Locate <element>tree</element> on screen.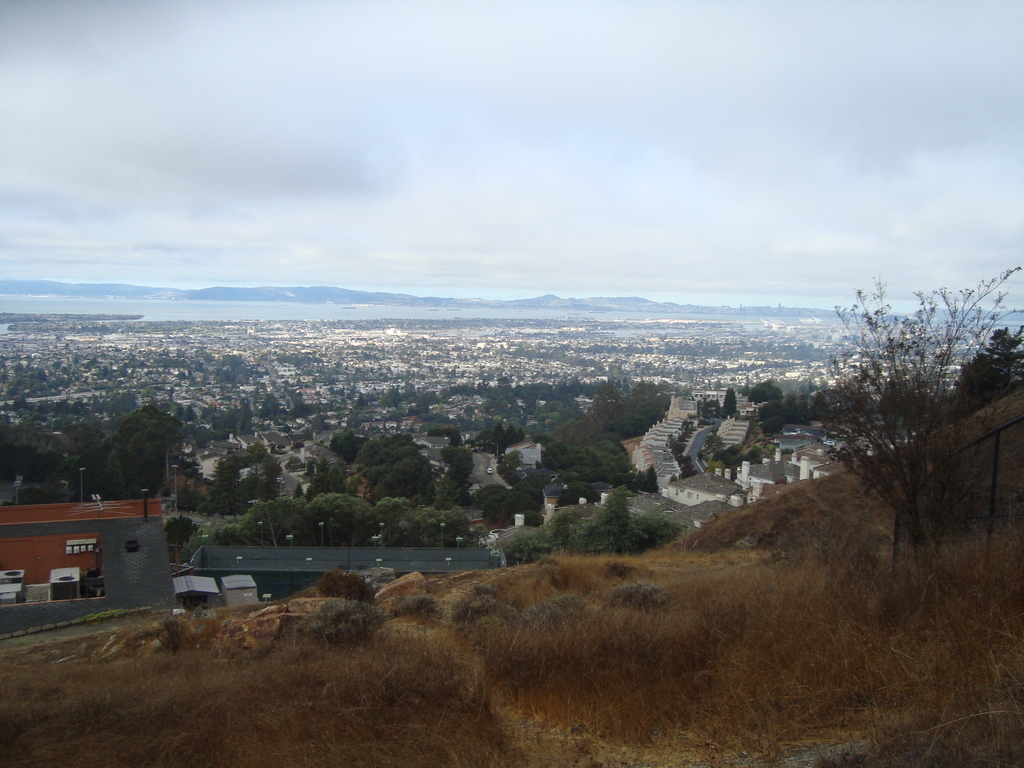
On screen at [x1=796, y1=242, x2=989, y2=575].
